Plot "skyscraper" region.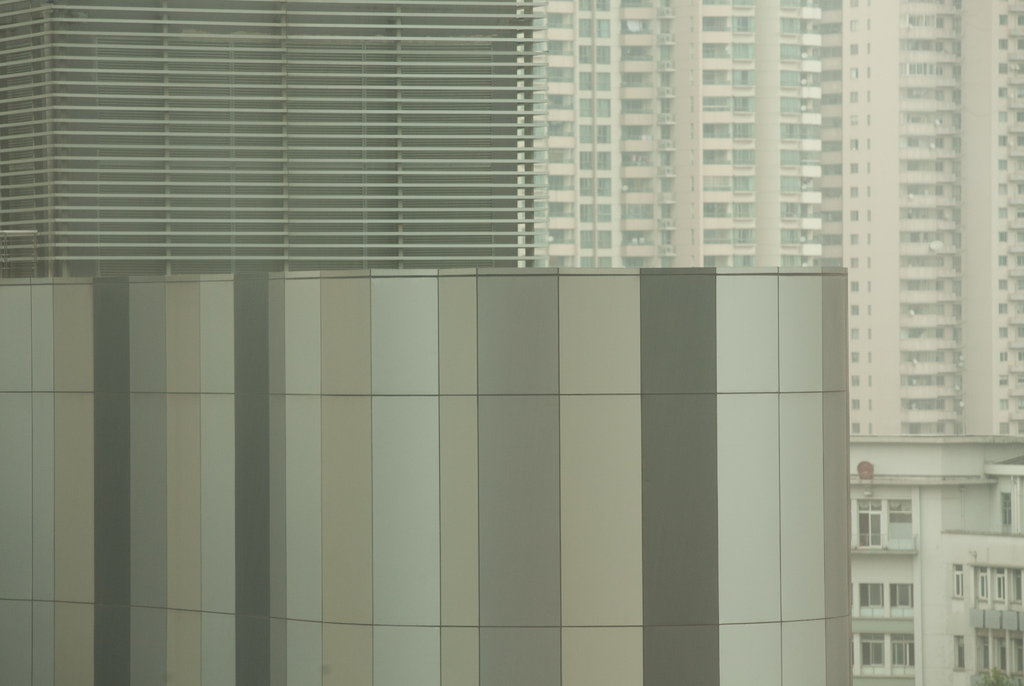
Plotted at box=[0, 0, 547, 280].
